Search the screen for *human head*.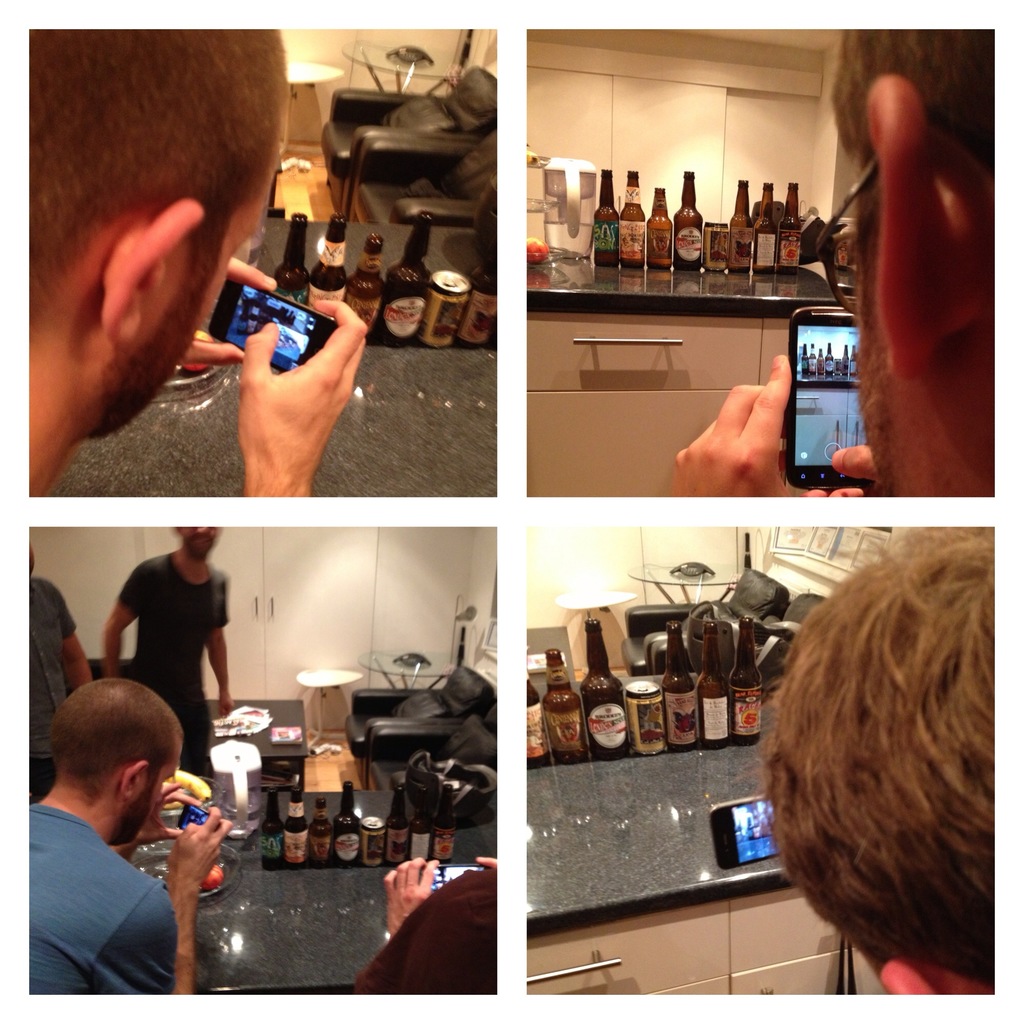
Found at [x1=25, y1=540, x2=39, y2=578].
